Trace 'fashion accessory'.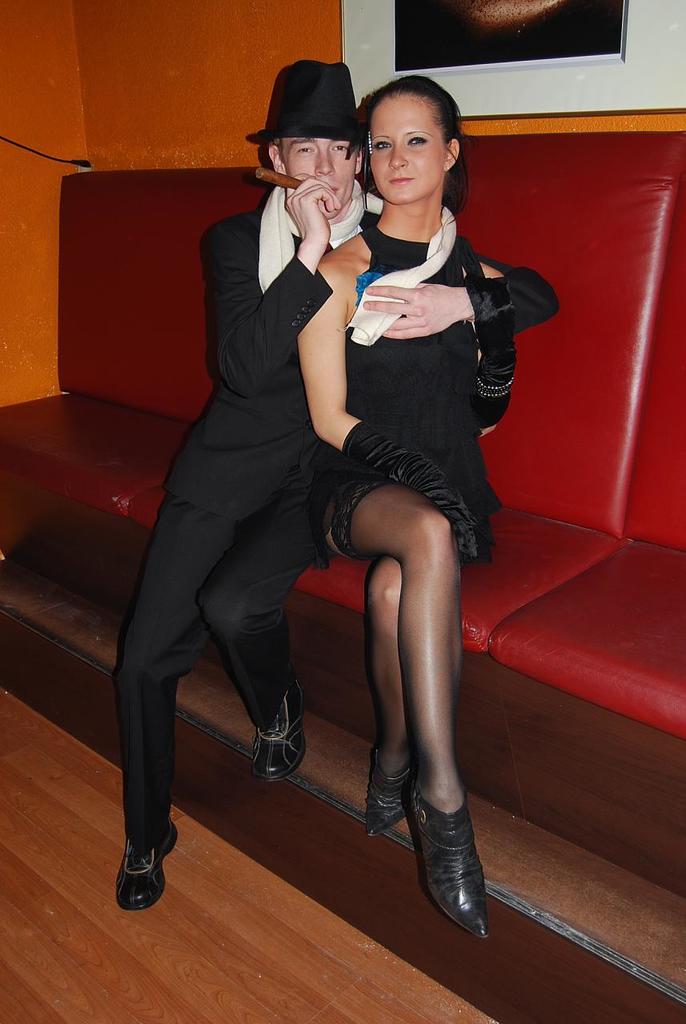
Traced to (365, 128, 371, 154).
